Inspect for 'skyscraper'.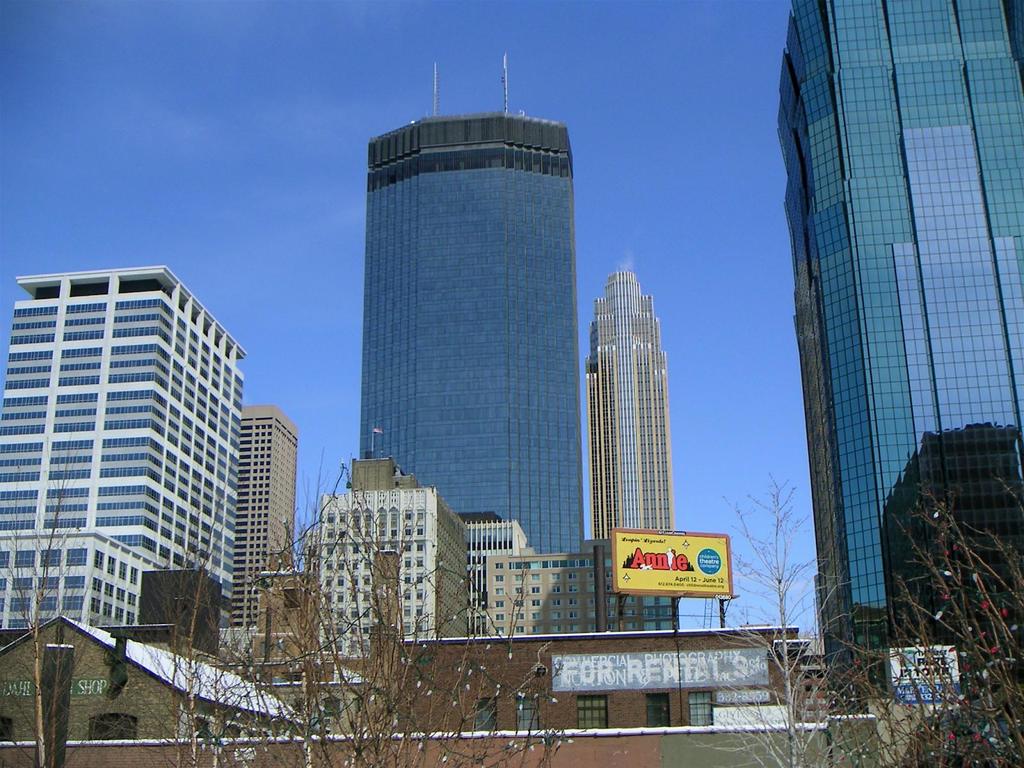
Inspection: box=[358, 53, 588, 550].
